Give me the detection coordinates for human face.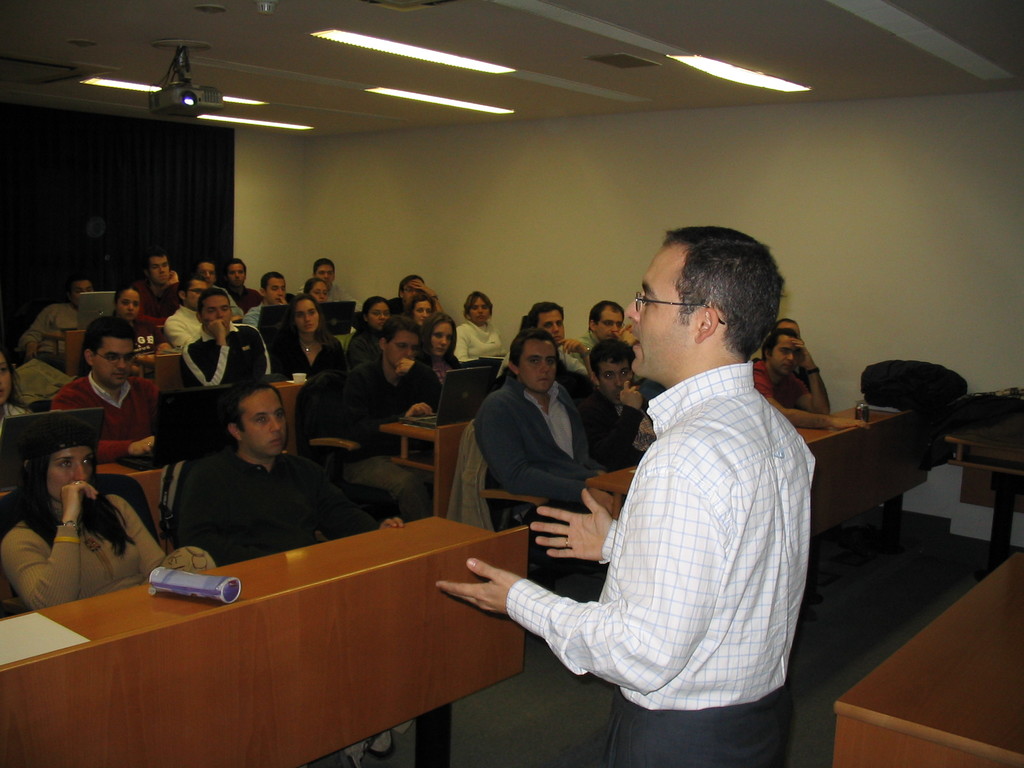
369:304:388:331.
